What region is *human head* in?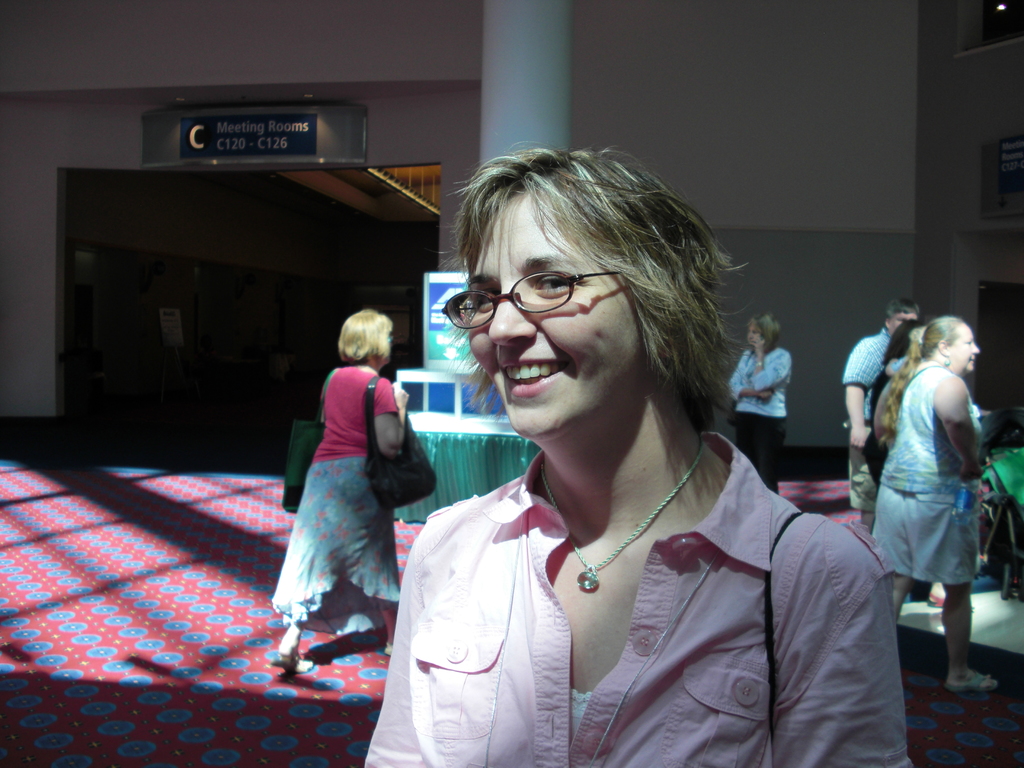
{"left": 340, "top": 312, "right": 388, "bottom": 367}.
